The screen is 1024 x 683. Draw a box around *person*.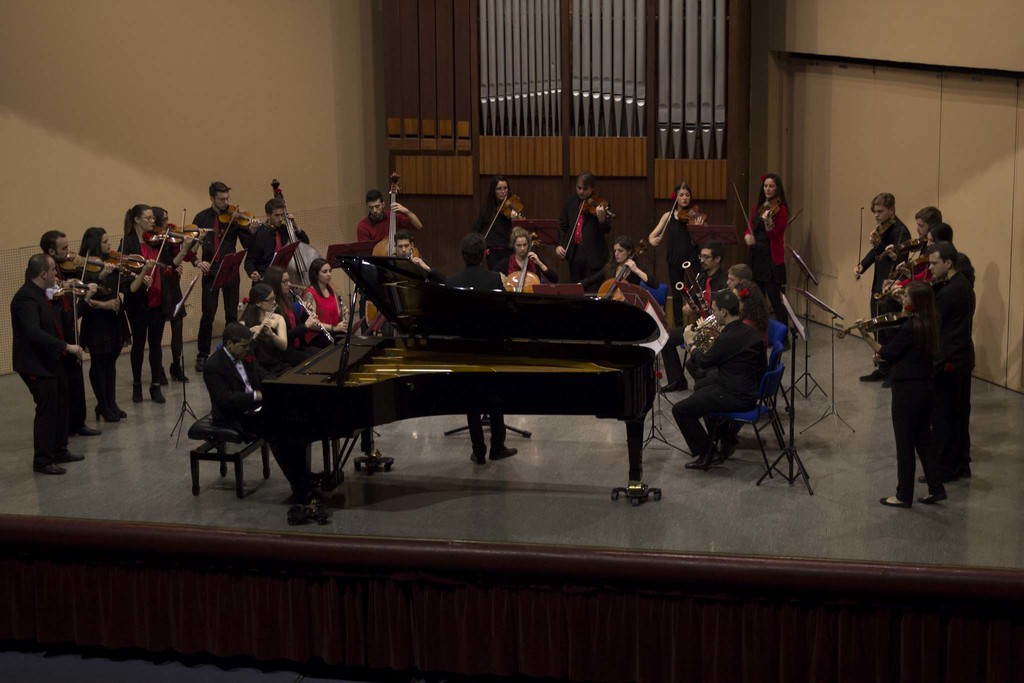
40 233 104 439.
